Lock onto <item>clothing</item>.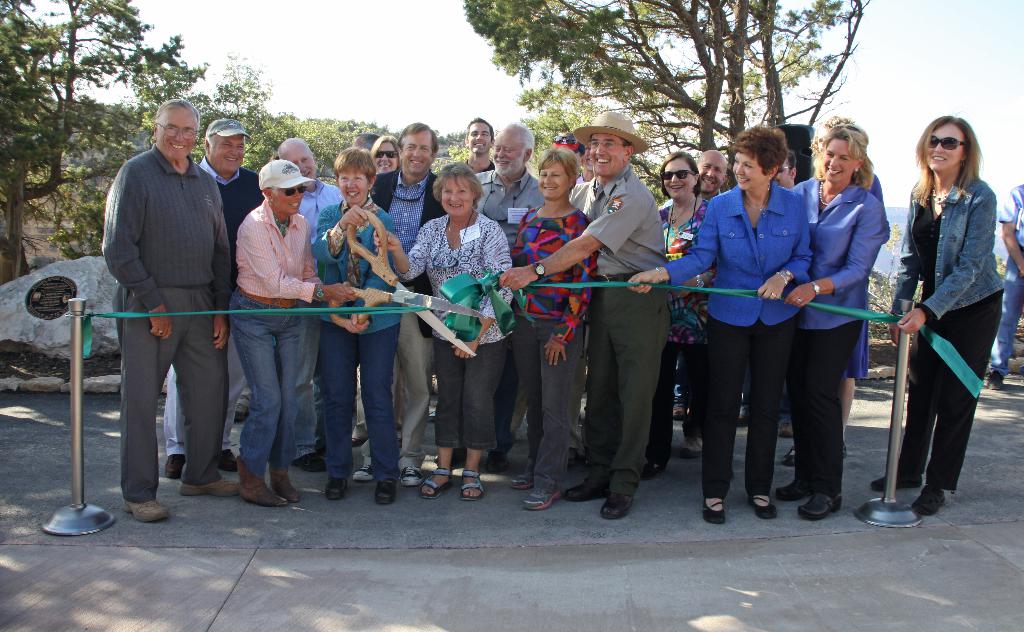
Locked: <region>102, 142, 240, 492</region>.
